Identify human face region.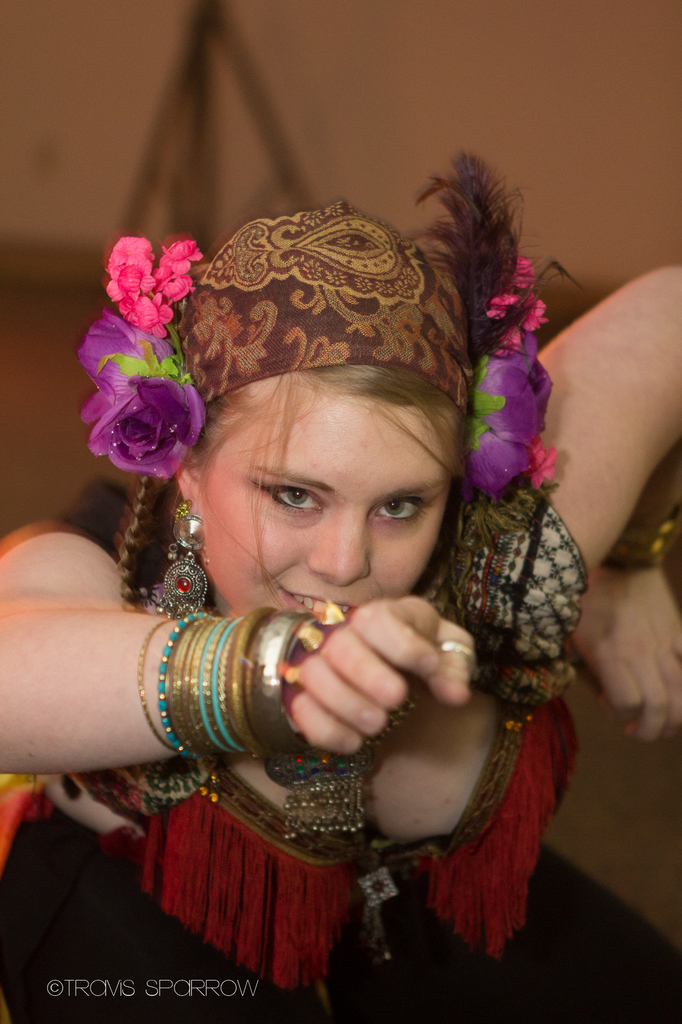
Region: 199, 397, 447, 615.
